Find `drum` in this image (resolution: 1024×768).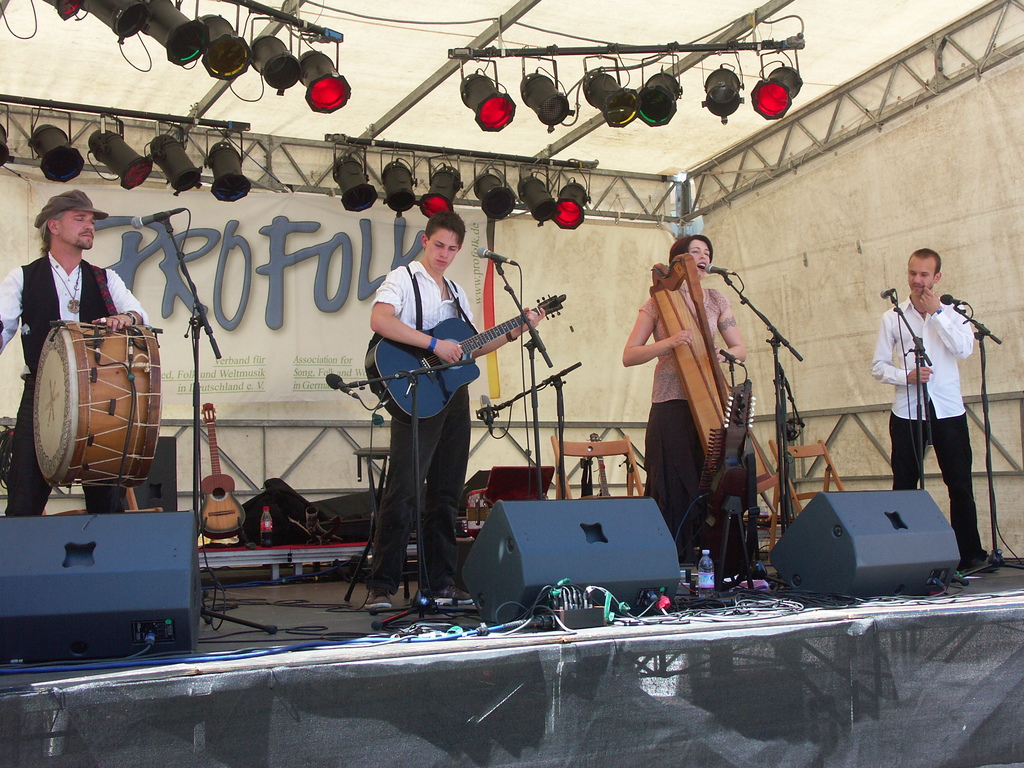
{"left": 34, "top": 309, "right": 148, "bottom": 463}.
